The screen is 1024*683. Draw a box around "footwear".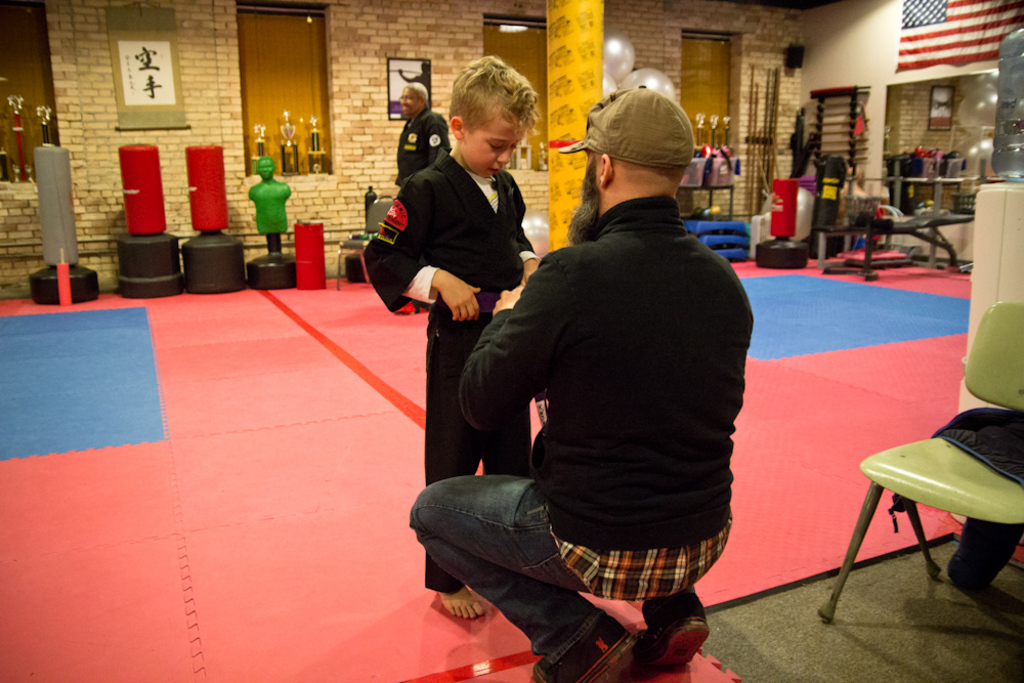
x1=639, y1=589, x2=713, y2=670.
